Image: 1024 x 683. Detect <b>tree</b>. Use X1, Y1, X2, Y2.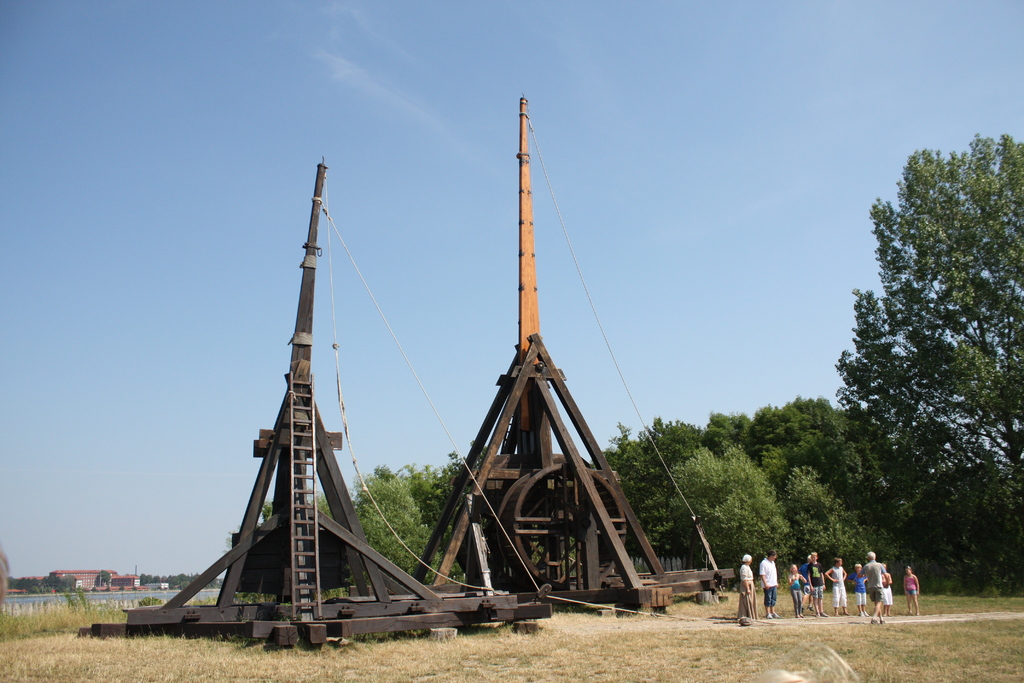
365, 459, 456, 572.
